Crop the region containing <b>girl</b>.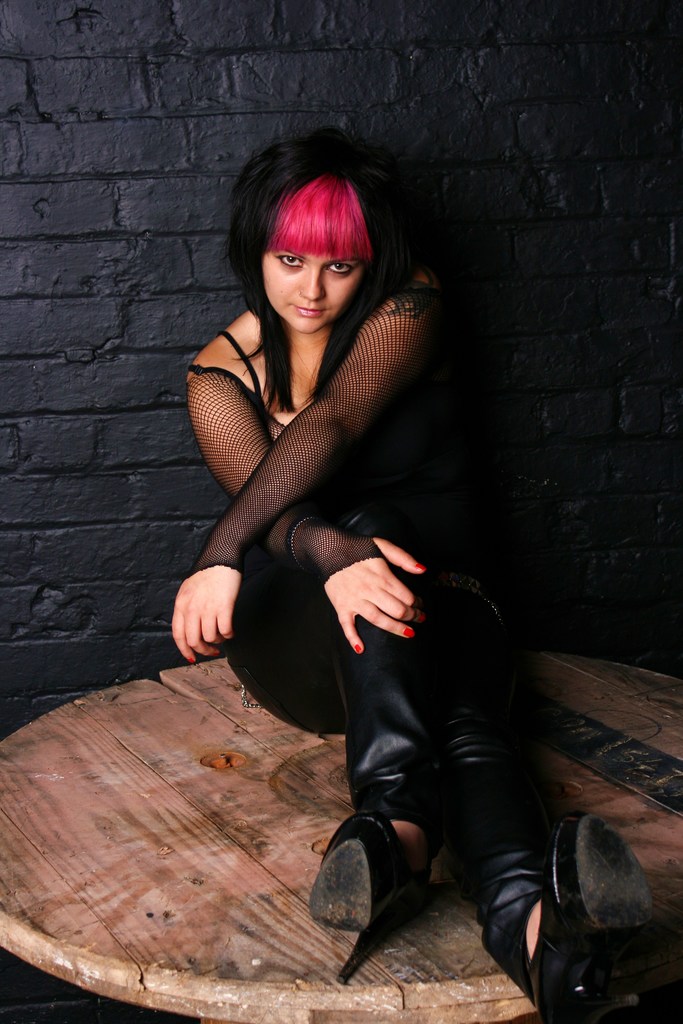
Crop region: crop(173, 129, 652, 1023).
